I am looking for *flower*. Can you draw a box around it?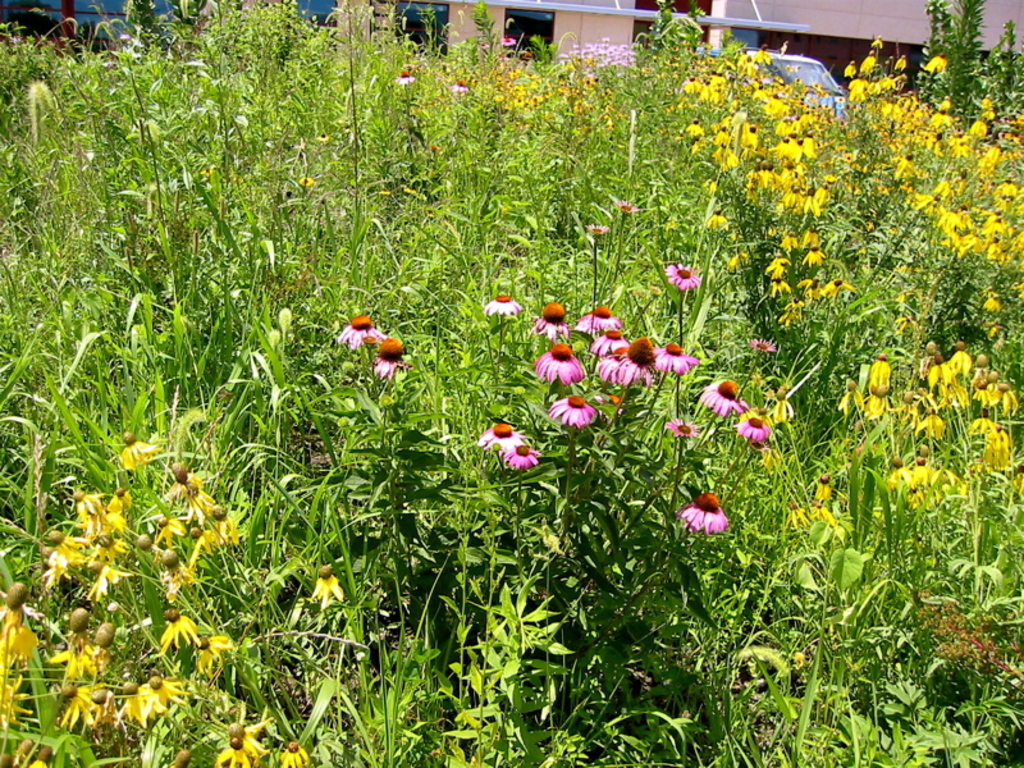
Sure, the bounding box is [378, 335, 411, 383].
